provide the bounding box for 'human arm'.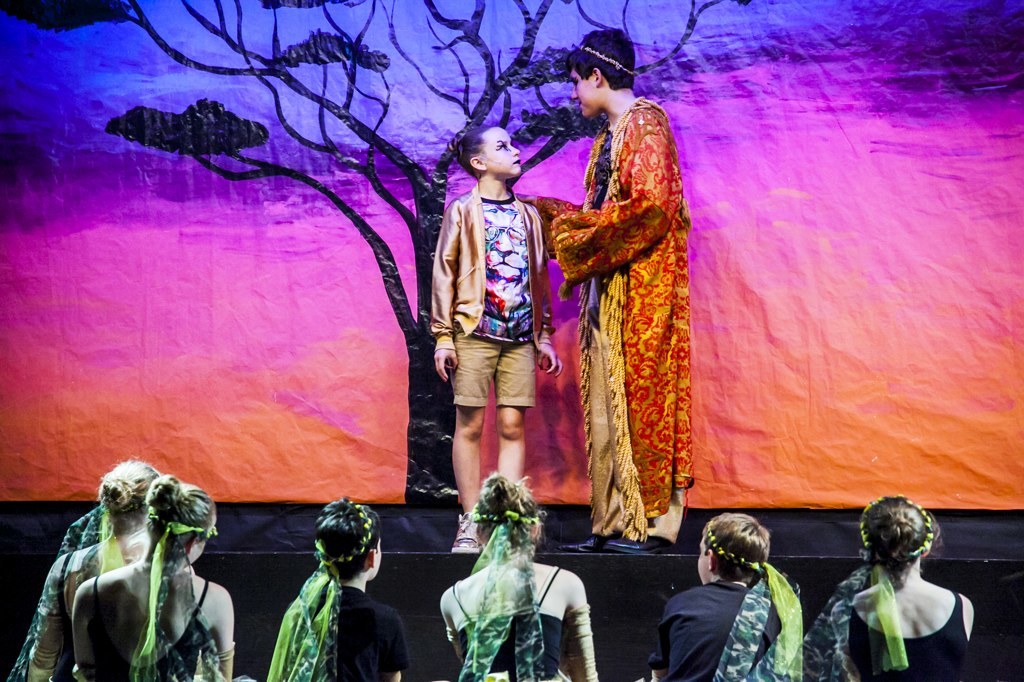
BBox(527, 202, 567, 374).
